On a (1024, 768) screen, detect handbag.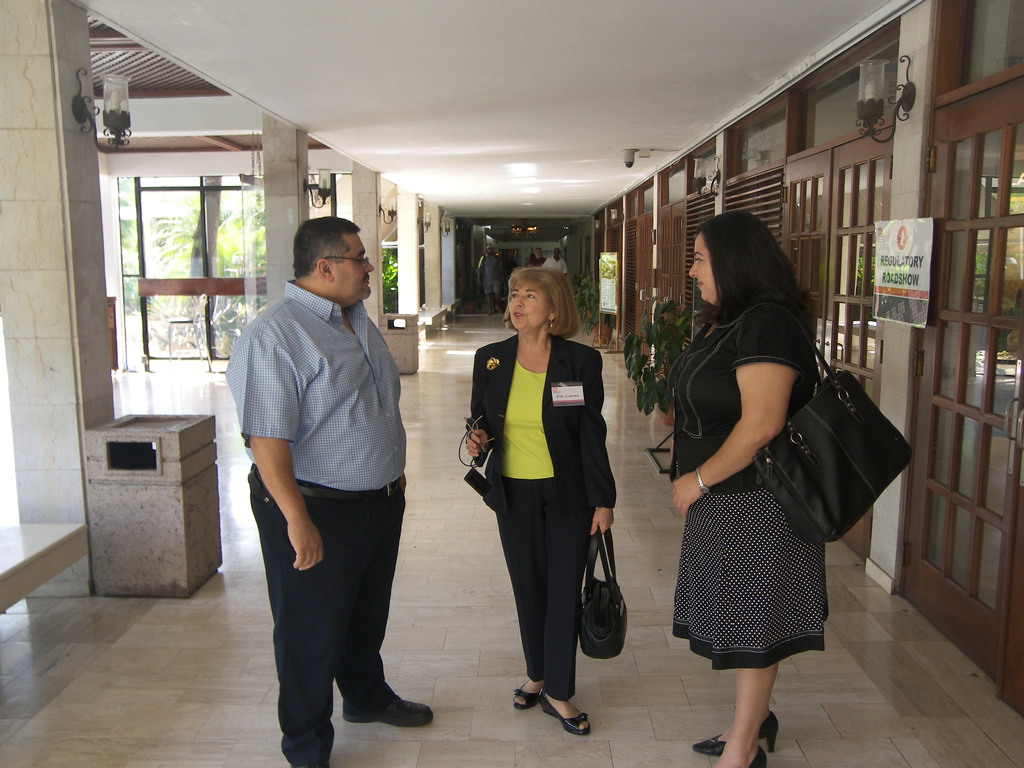
x1=750, y1=346, x2=914, y2=549.
